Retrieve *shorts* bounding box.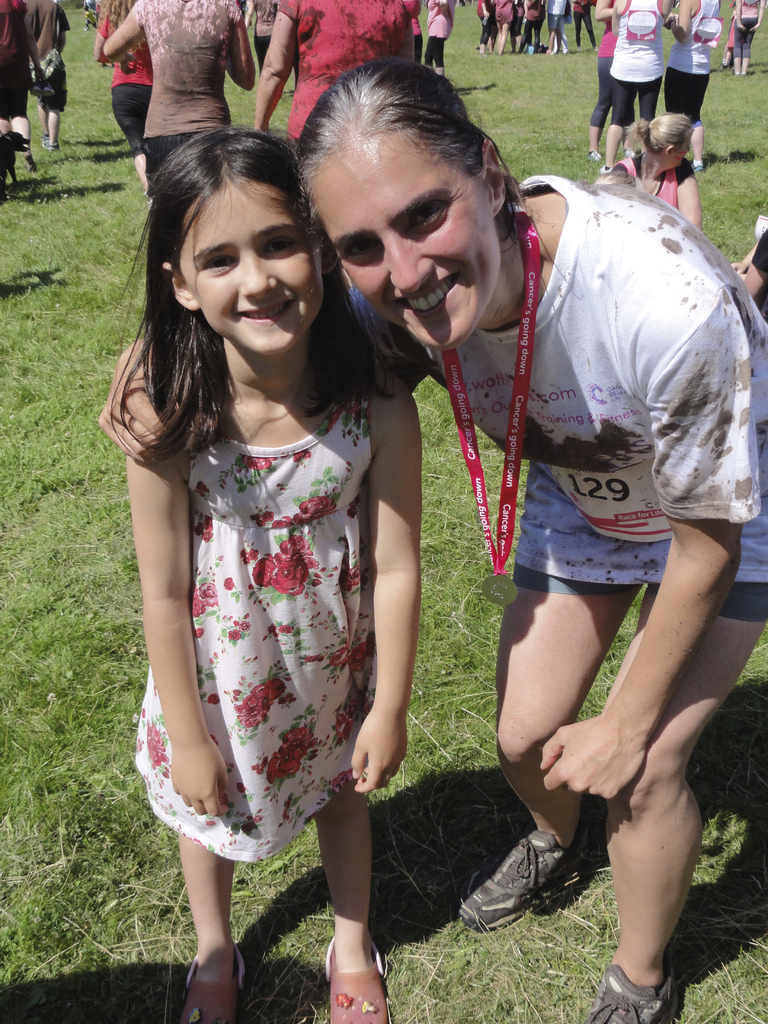
Bounding box: Rect(614, 77, 662, 123).
